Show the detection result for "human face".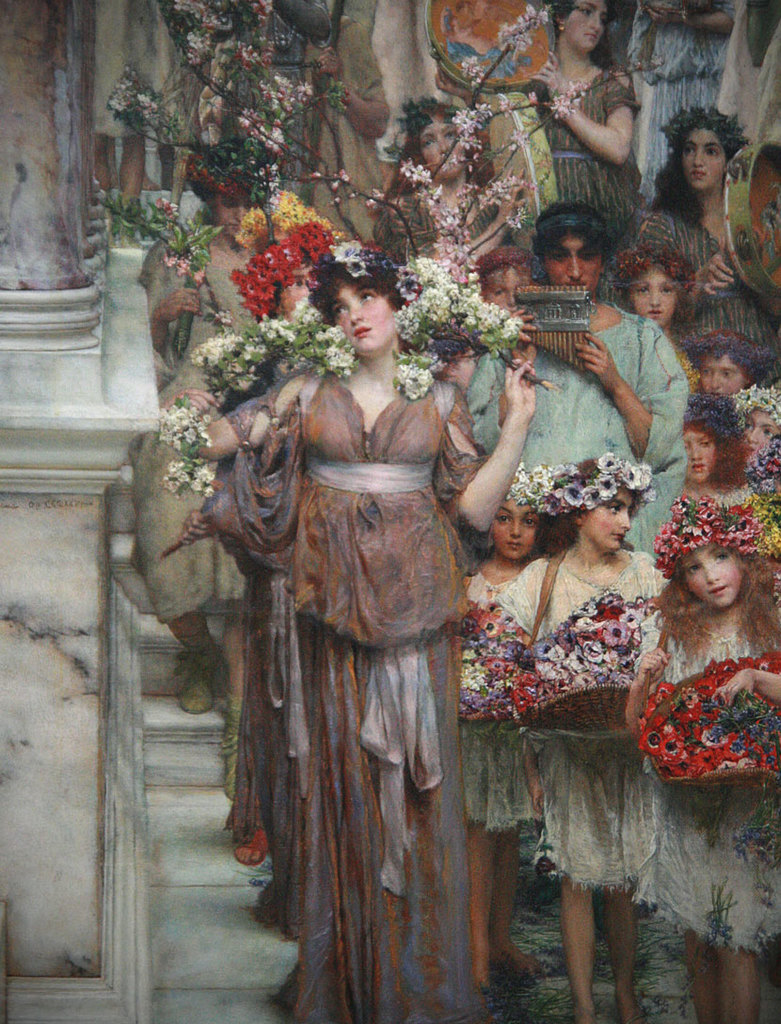
{"left": 210, "top": 192, "right": 254, "bottom": 236}.
